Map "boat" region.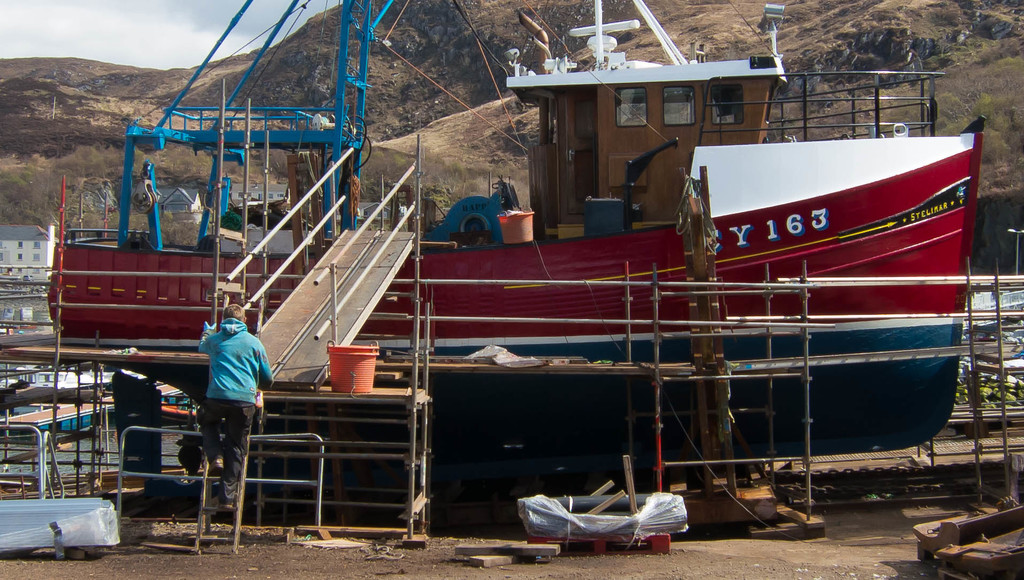
Mapped to 0, 362, 143, 398.
